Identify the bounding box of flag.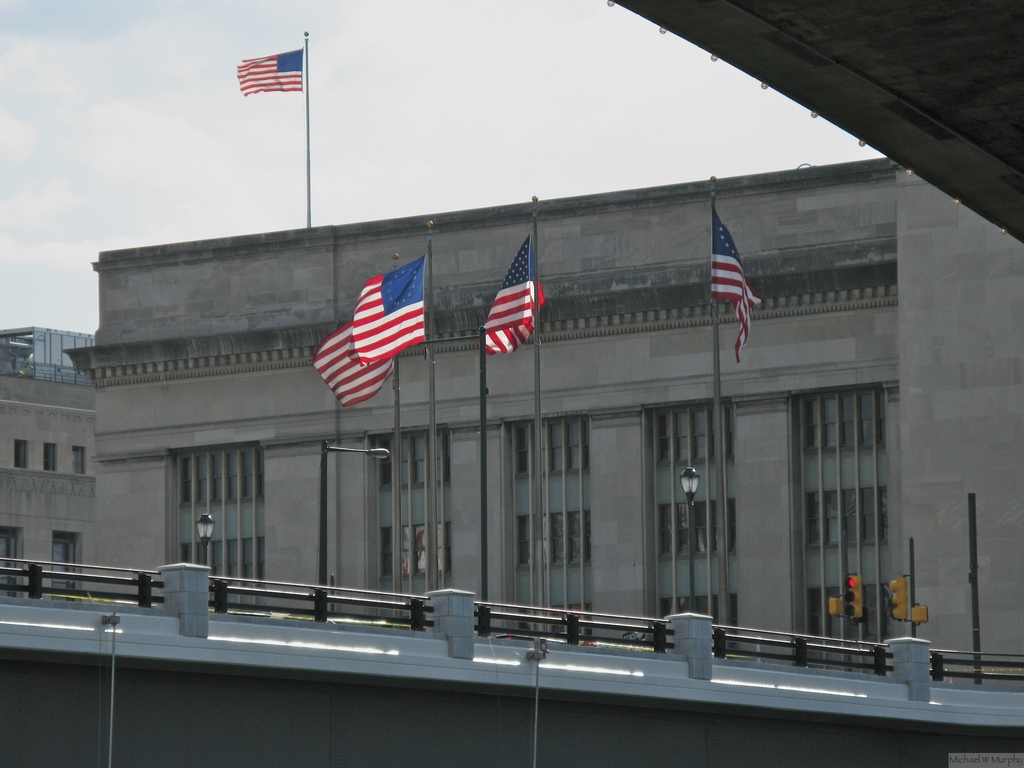
(x1=239, y1=47, x2=303, y2=95).
